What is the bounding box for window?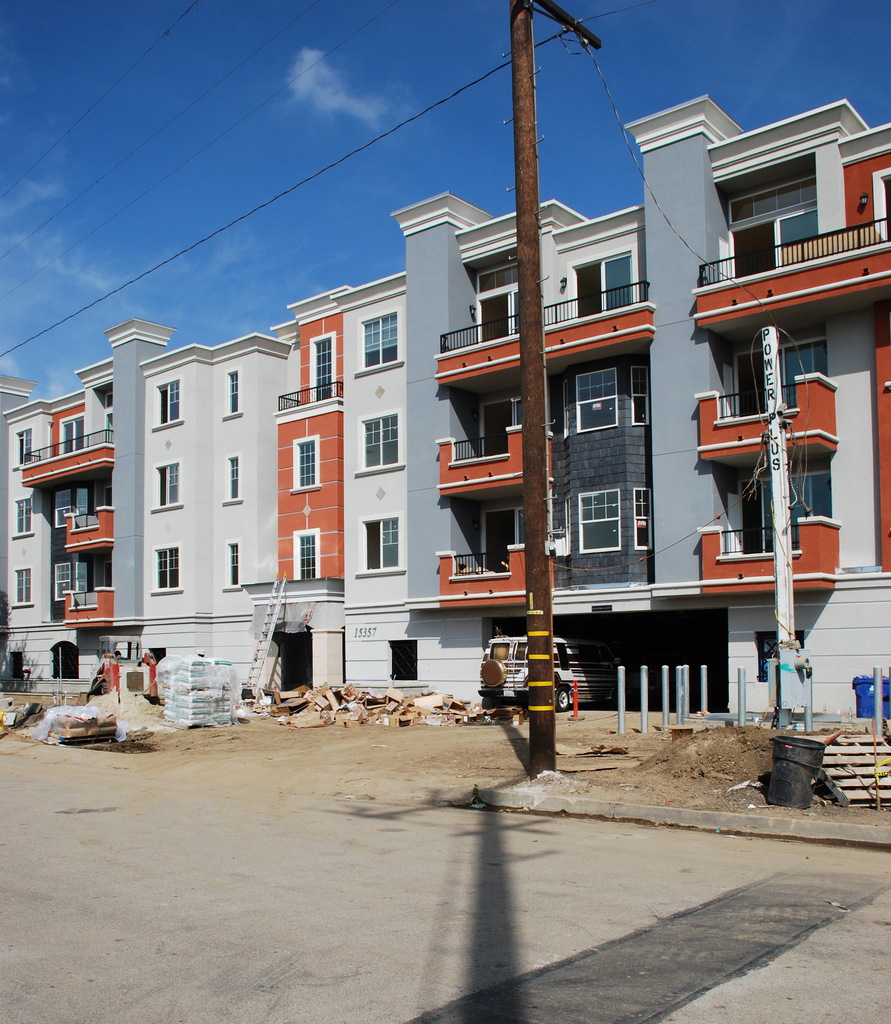
l=293, t=531, r=326, b=577.
